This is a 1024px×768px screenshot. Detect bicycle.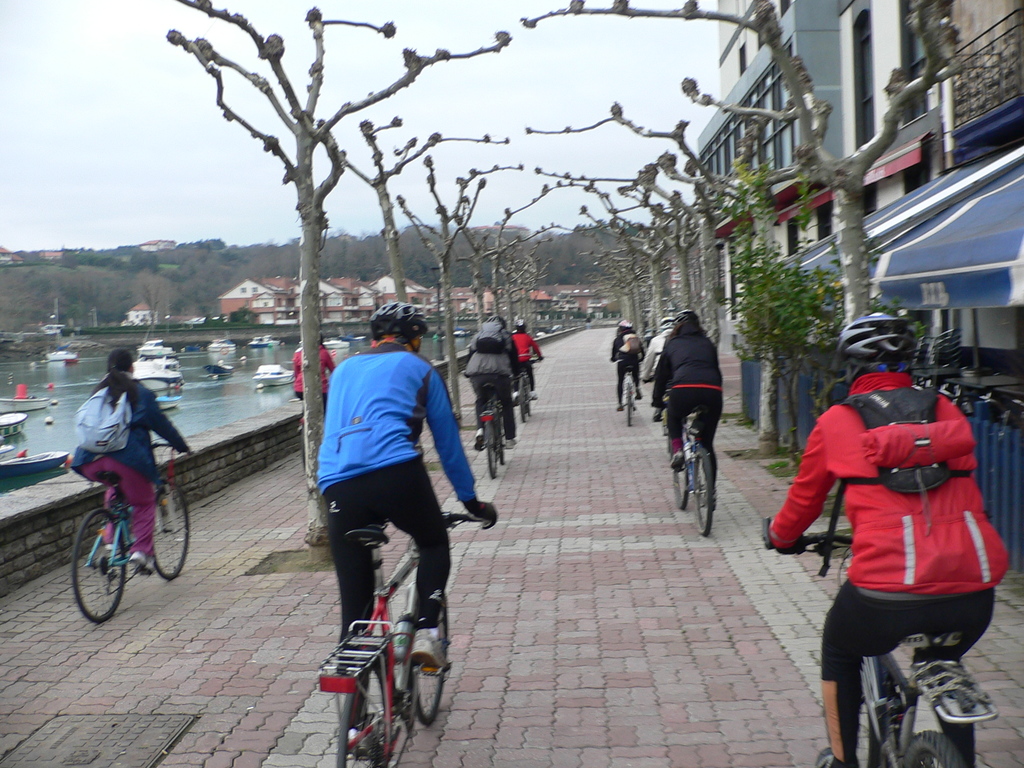
Rect(646, 393, 721, 538).
